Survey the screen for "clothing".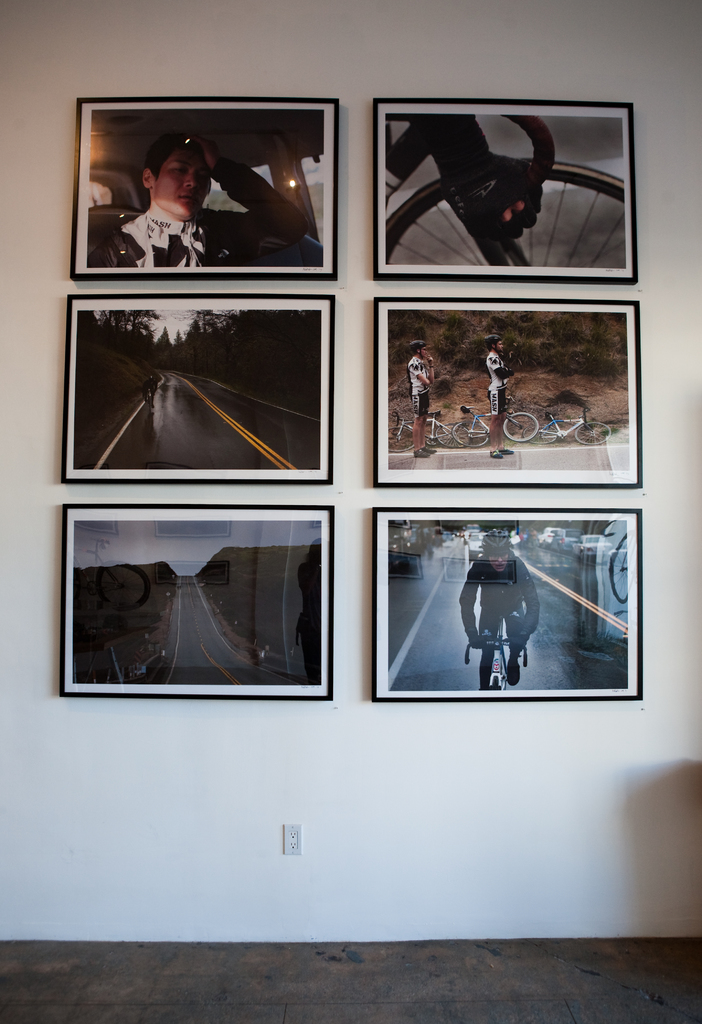
Survey found: (404, 350, 429, 419).
